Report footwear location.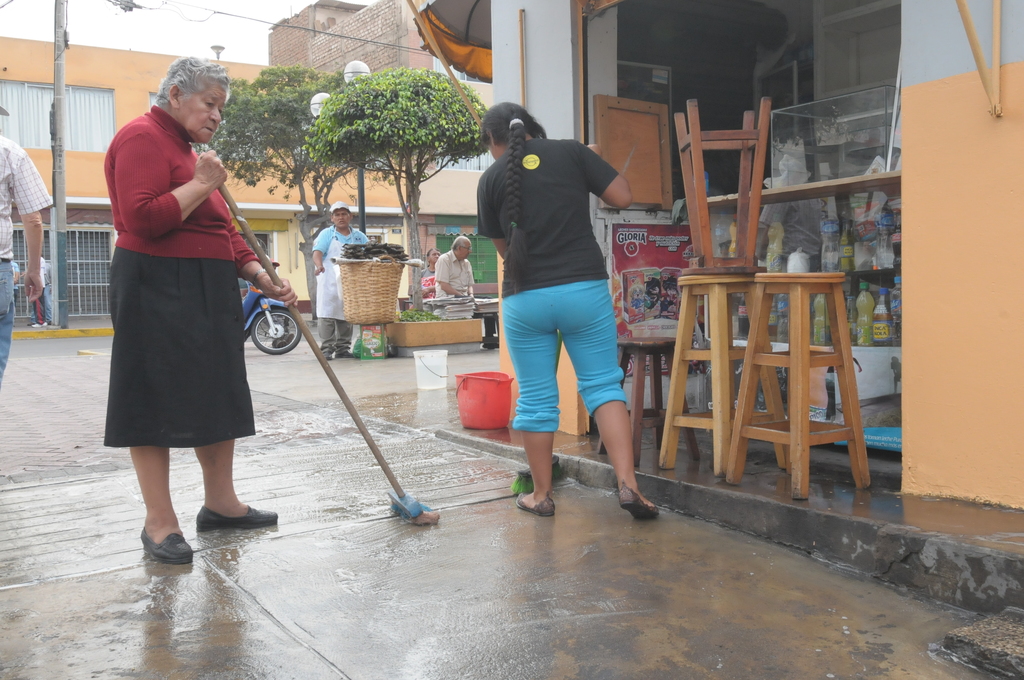
Report: 512 492 559 515.
